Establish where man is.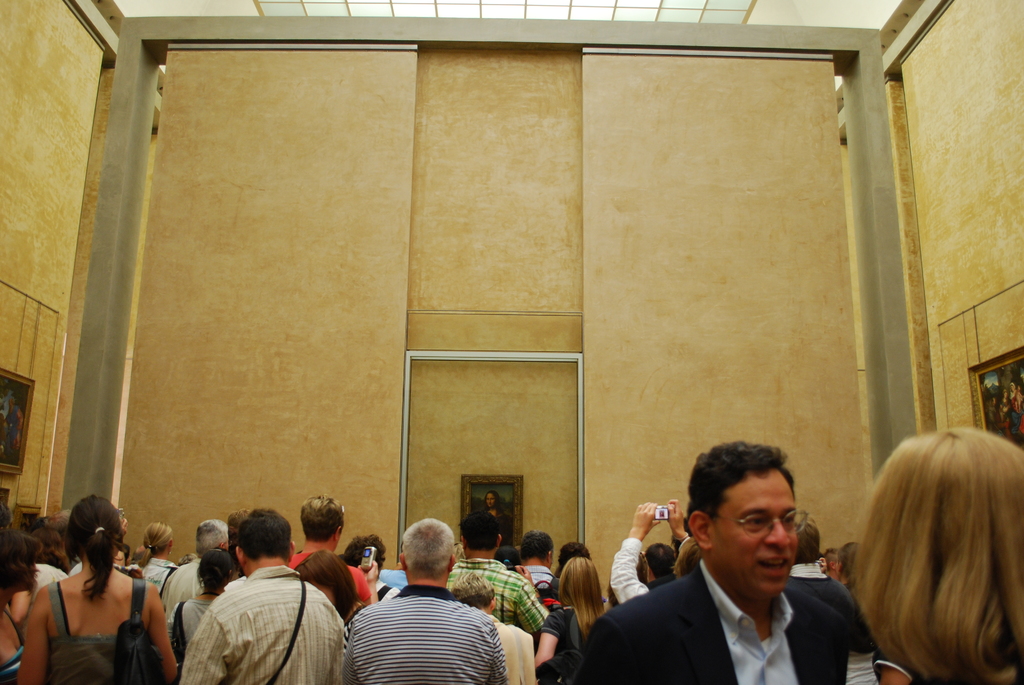
Established at bbox(509, 532, 557, 590).
